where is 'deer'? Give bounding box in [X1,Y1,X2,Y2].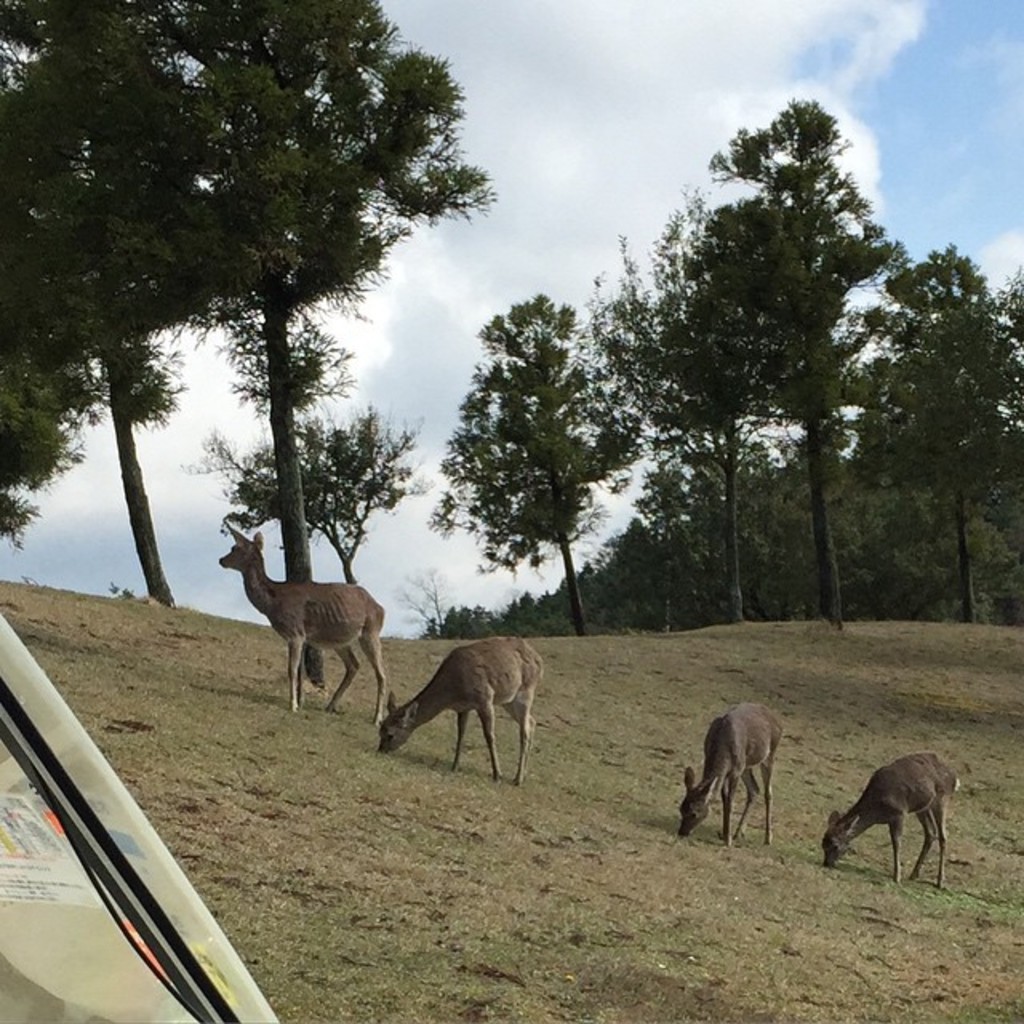
[682,704,776,848].
